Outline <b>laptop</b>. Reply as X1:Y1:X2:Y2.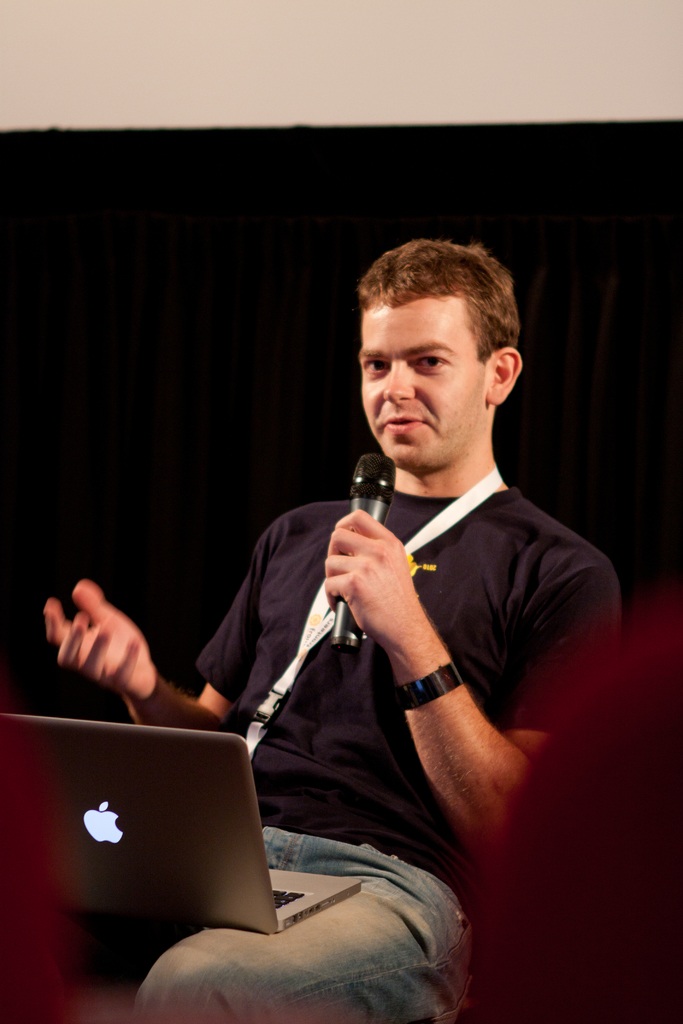
3:709:362:932.
